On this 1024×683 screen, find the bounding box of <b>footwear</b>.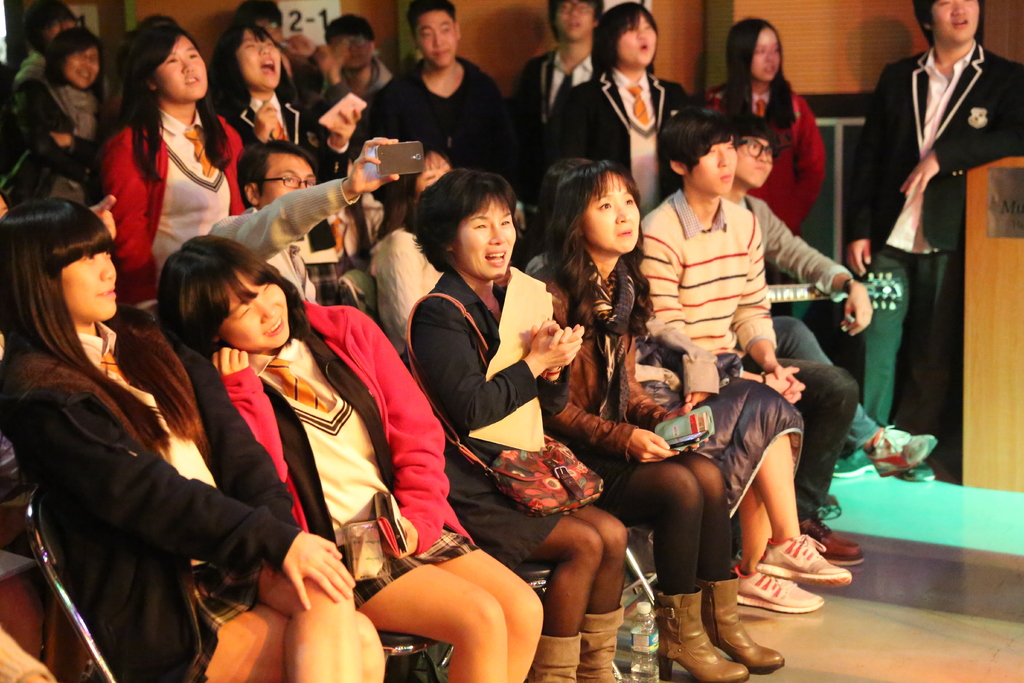
Bounding box: {"left": 861, "top": 423, "right": 941, "bottom": 478}.
